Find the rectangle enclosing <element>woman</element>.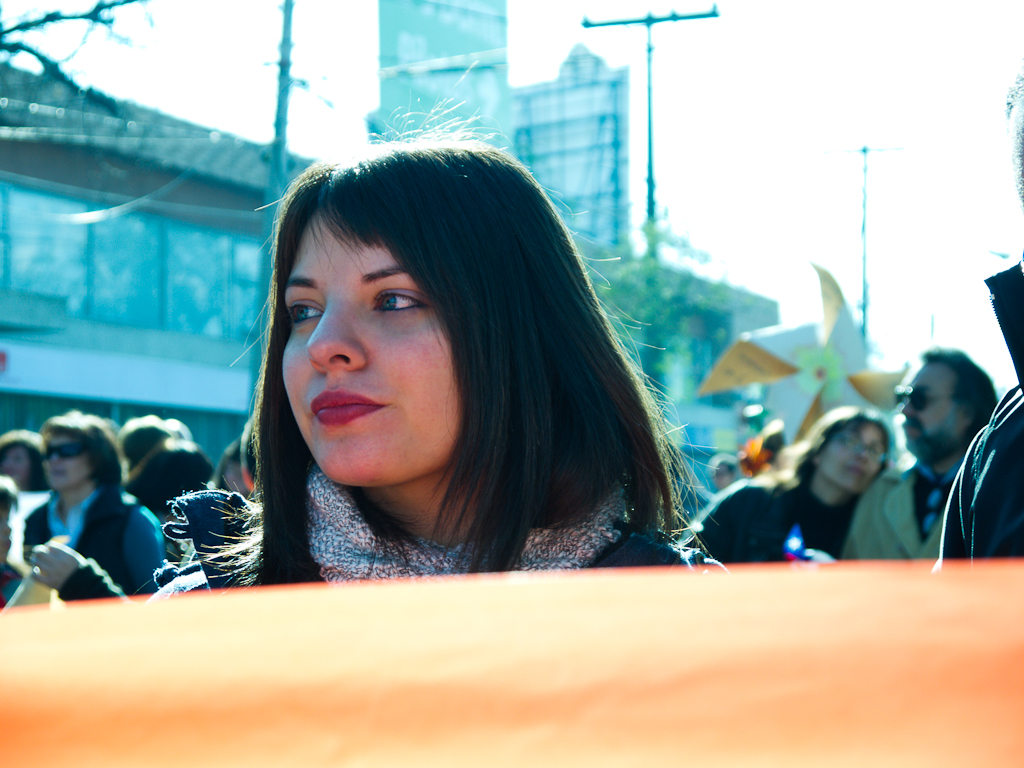
677 407 903 572.
